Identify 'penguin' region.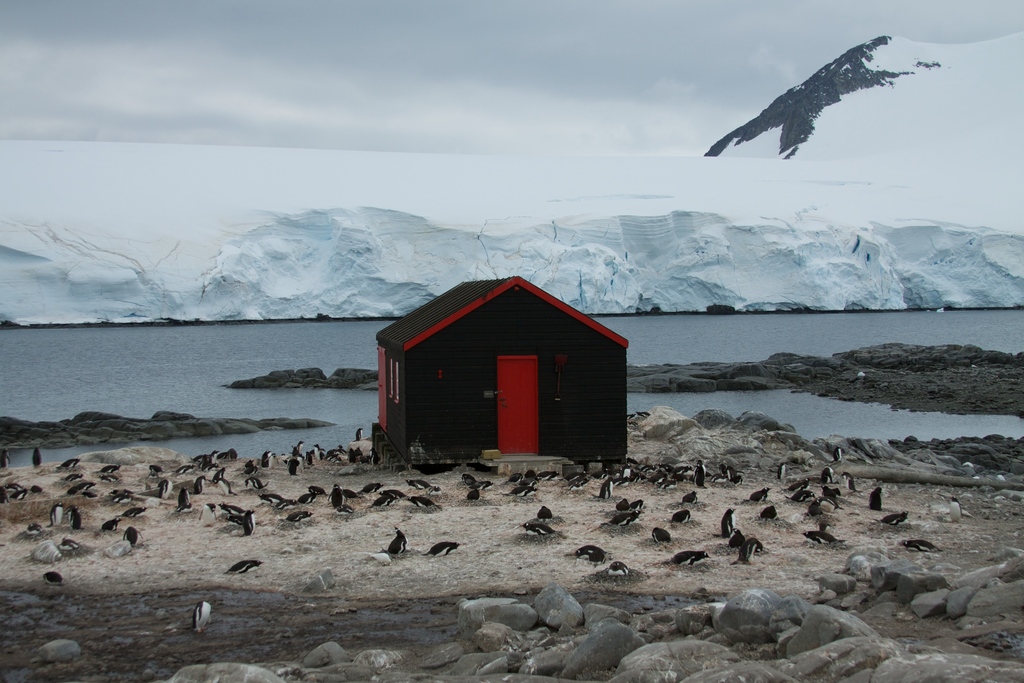
Region: 365 494 394 510.
